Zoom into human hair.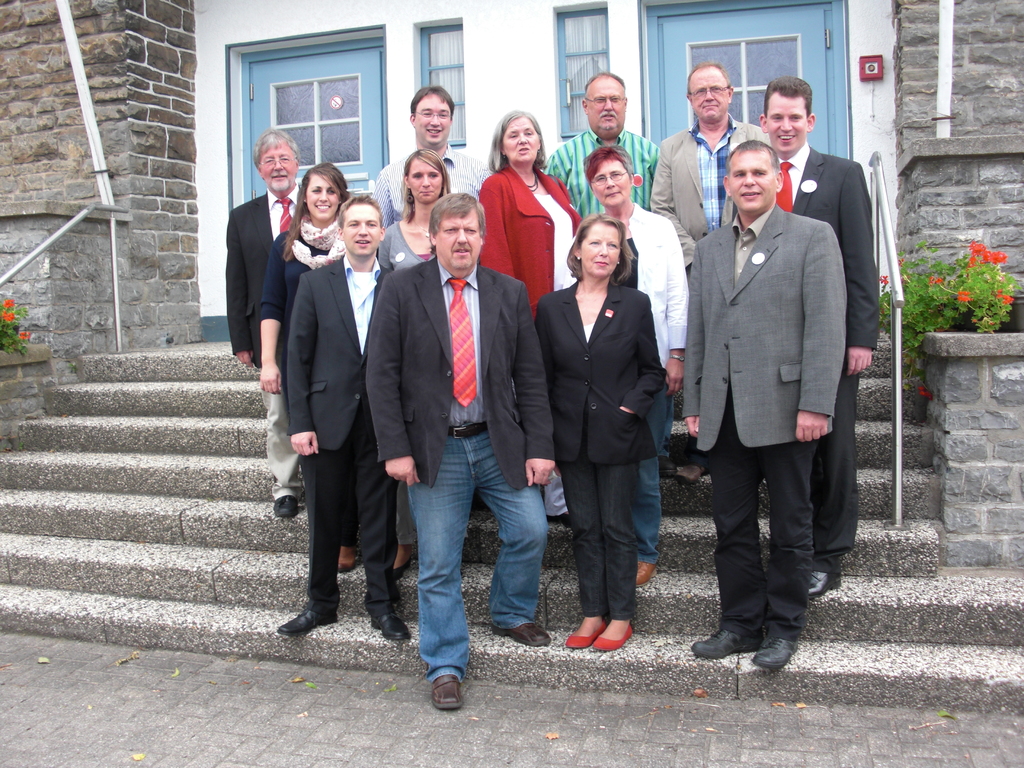
Zoom target: x1=282, y1=163, x2=353, y2=263.
